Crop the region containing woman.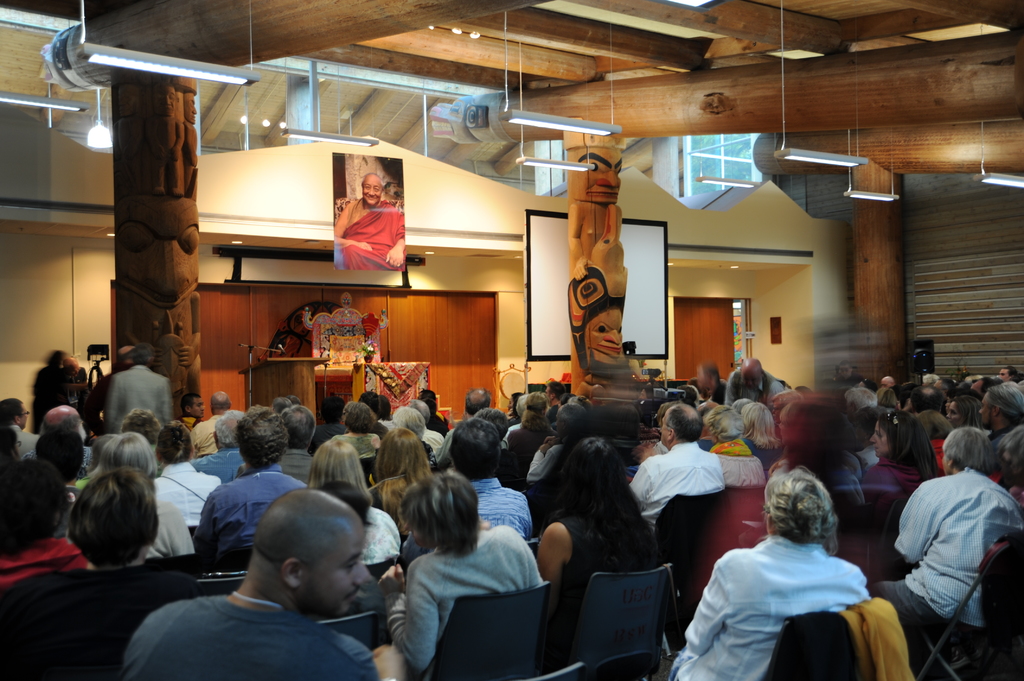
Crop region: (x1=0, y1=456, x2=88, y2=588).
